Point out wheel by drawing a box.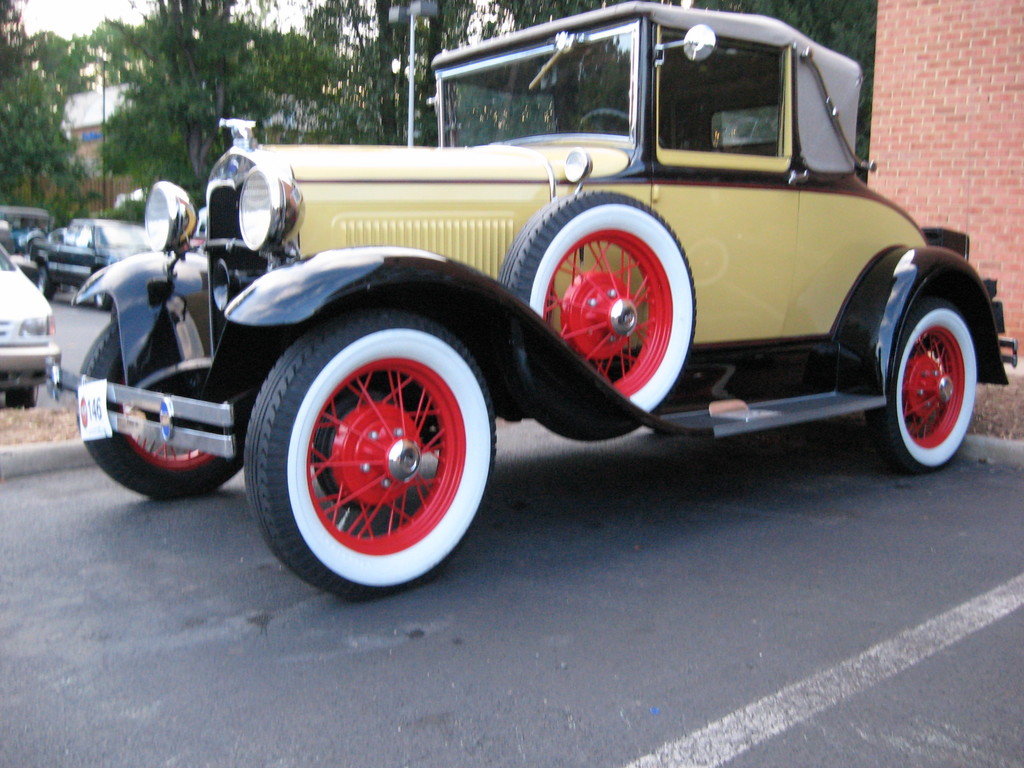
[865, 278, 984, 483].
